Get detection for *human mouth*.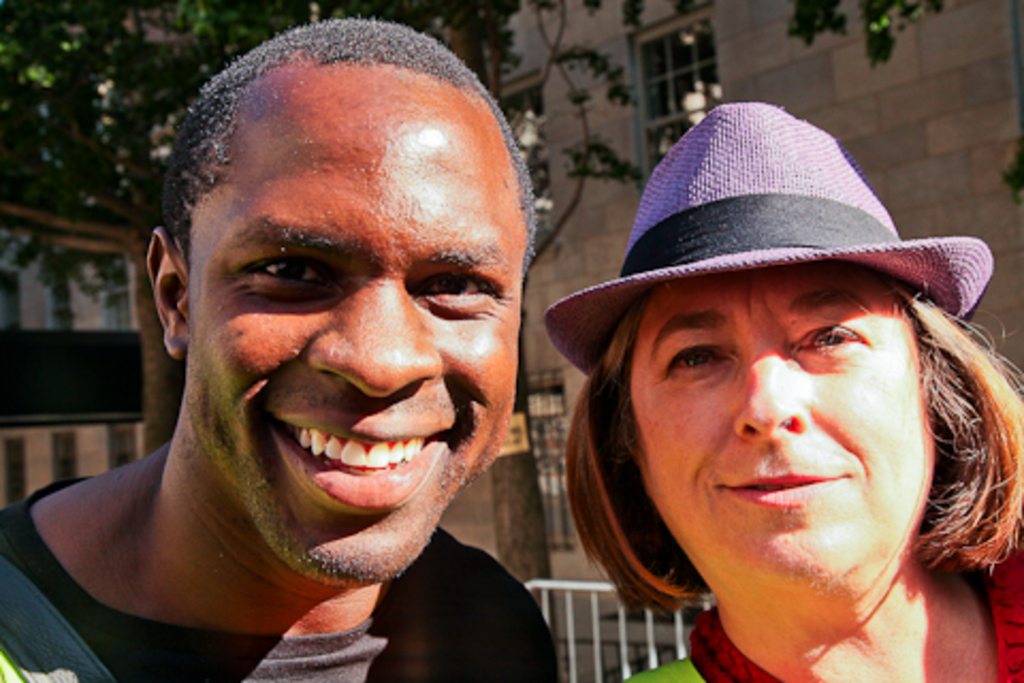
Detection: (717, 455, 847, 525).
